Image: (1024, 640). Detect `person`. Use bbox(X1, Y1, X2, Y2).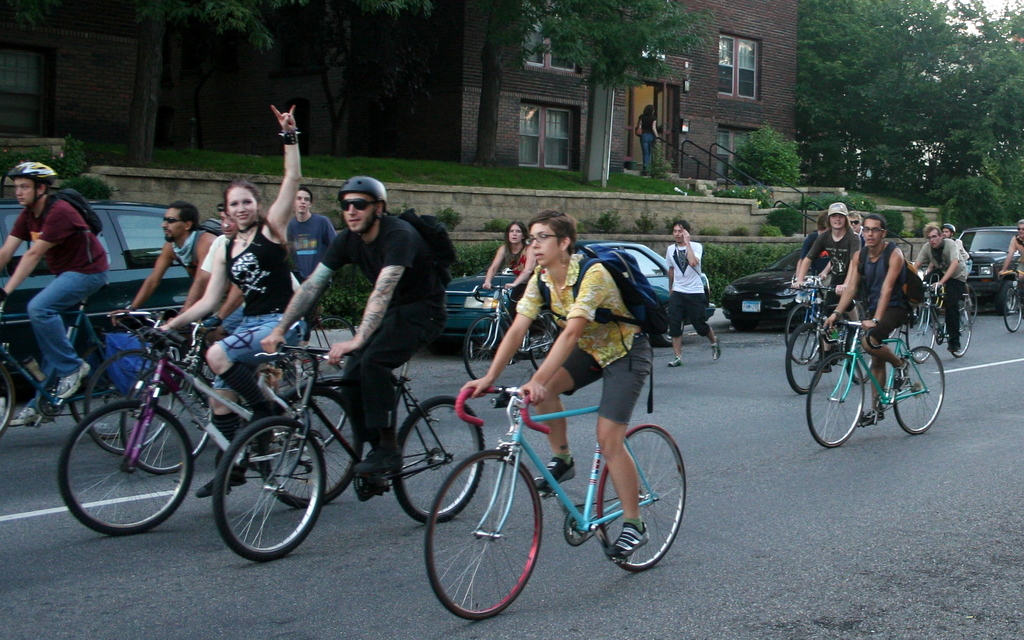
bbox(909, 223, 965, 346).
